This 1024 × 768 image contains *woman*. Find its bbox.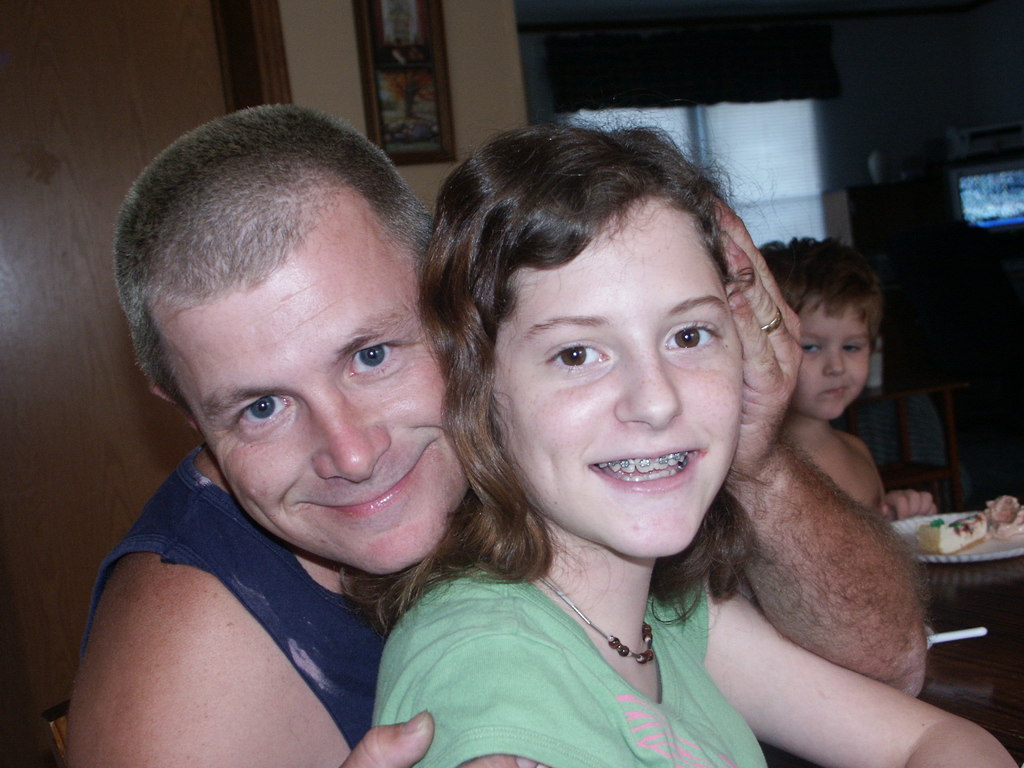
Rect(360, 100, 1023, 767).
